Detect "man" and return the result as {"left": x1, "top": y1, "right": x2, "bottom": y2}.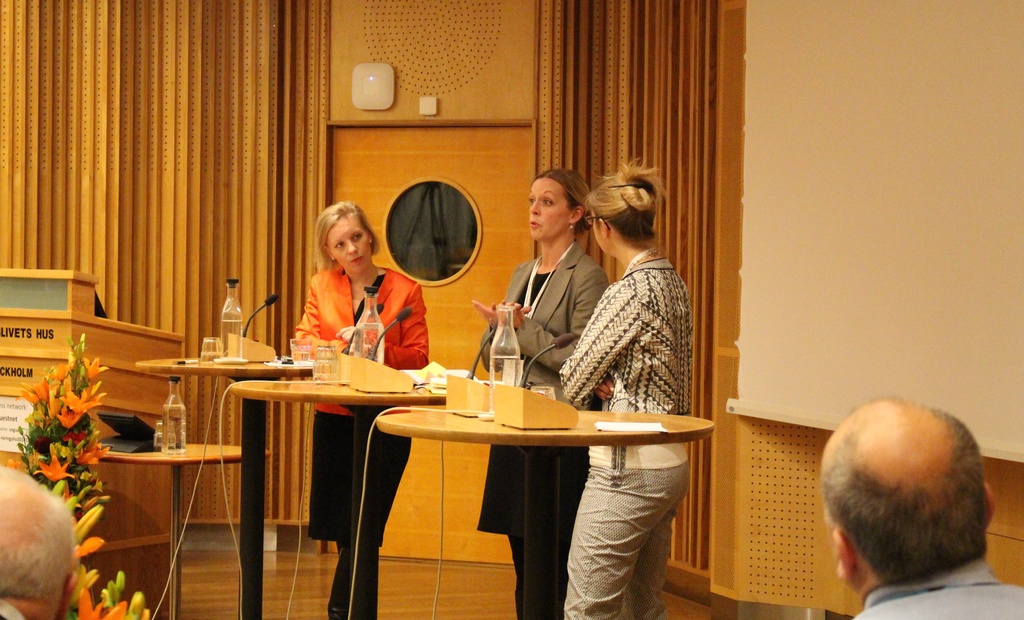
{"left": 789, "top": 374, "right": 1013, "bottom": 619}.
